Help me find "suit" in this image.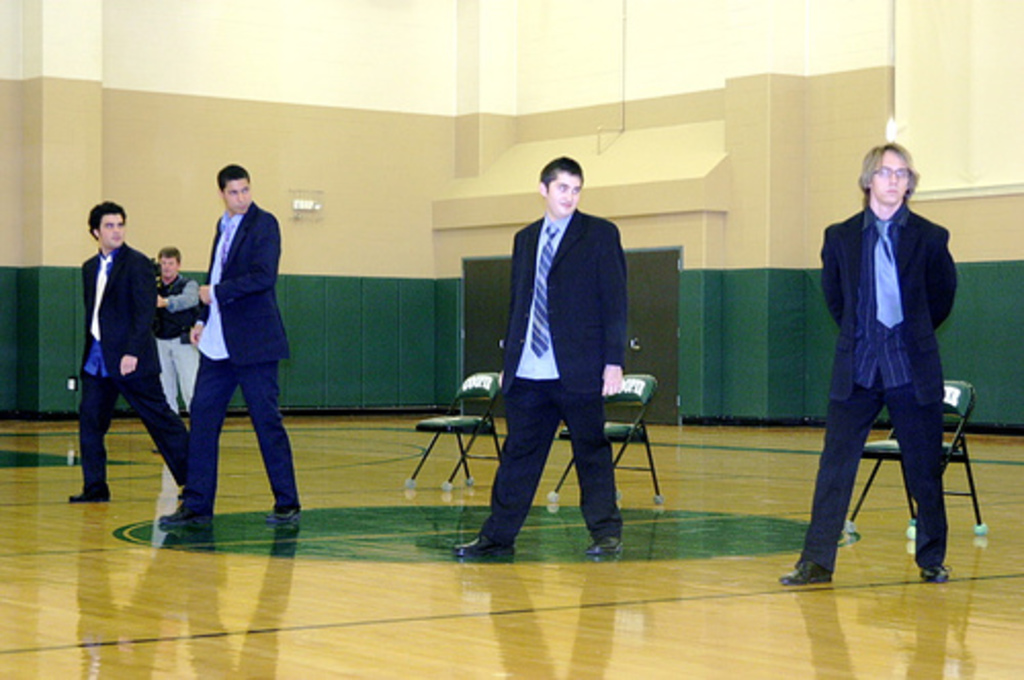
Found it: x1=174 y1=201 x2=295 y2=504.
